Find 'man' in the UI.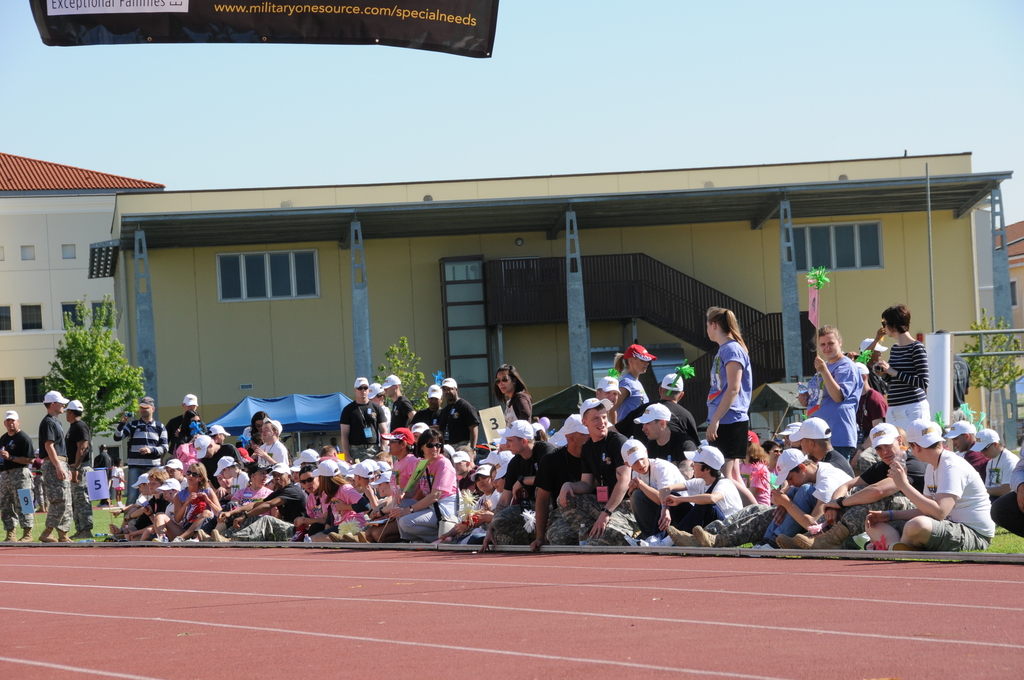
UI element at 339:371:388:463.
